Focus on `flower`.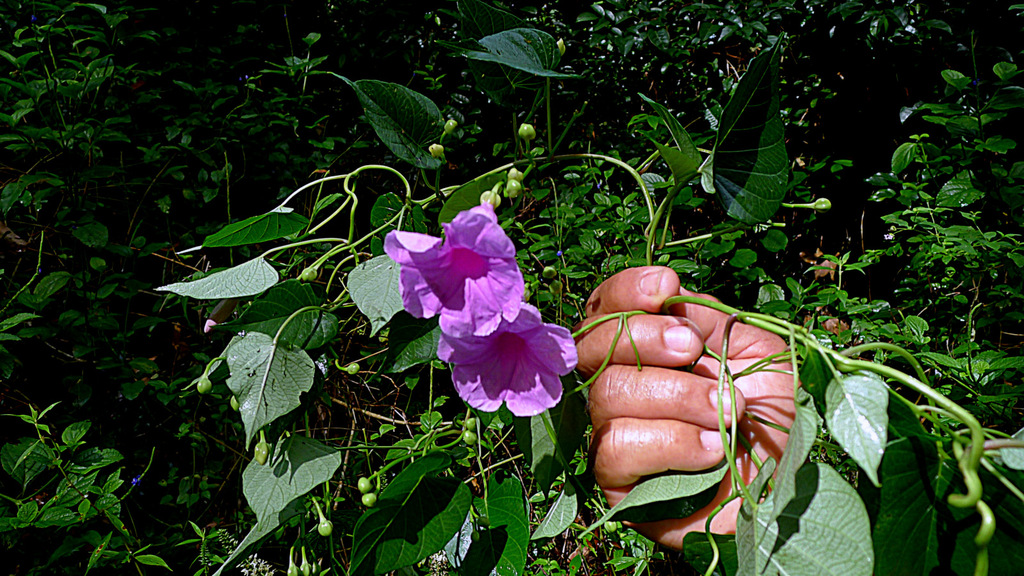
Focused at Rect(381, 195, 548, 361).
